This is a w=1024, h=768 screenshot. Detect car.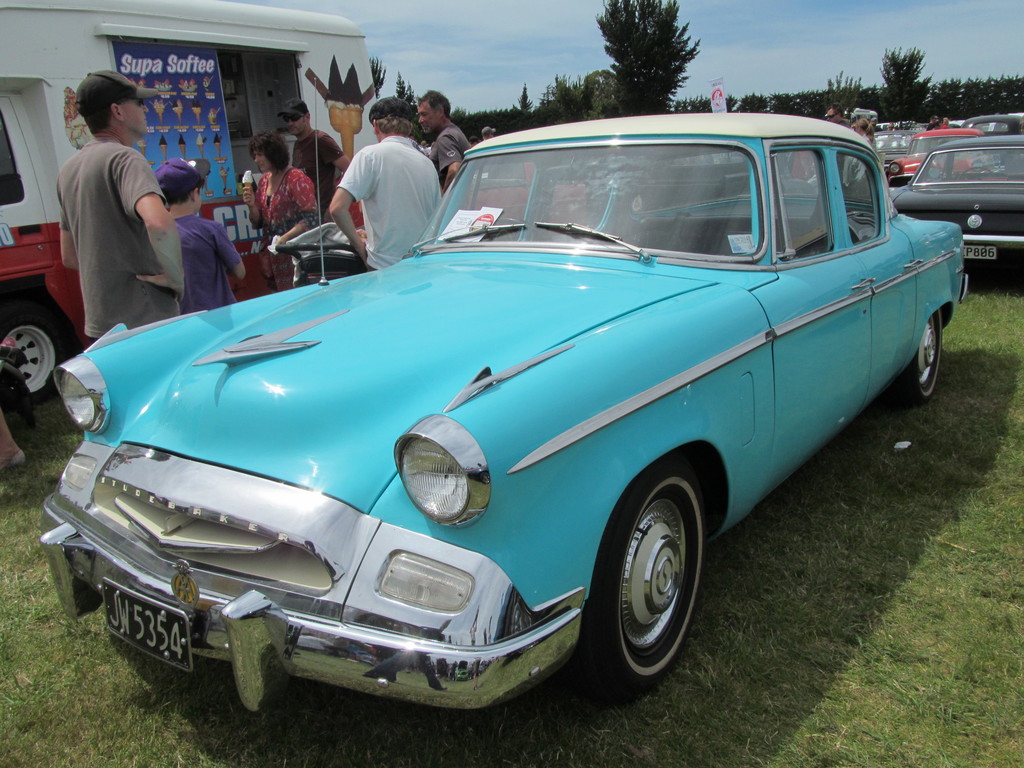
{"x1": 890, "y1": 135, "x2": 1023, "y2": 277}.
